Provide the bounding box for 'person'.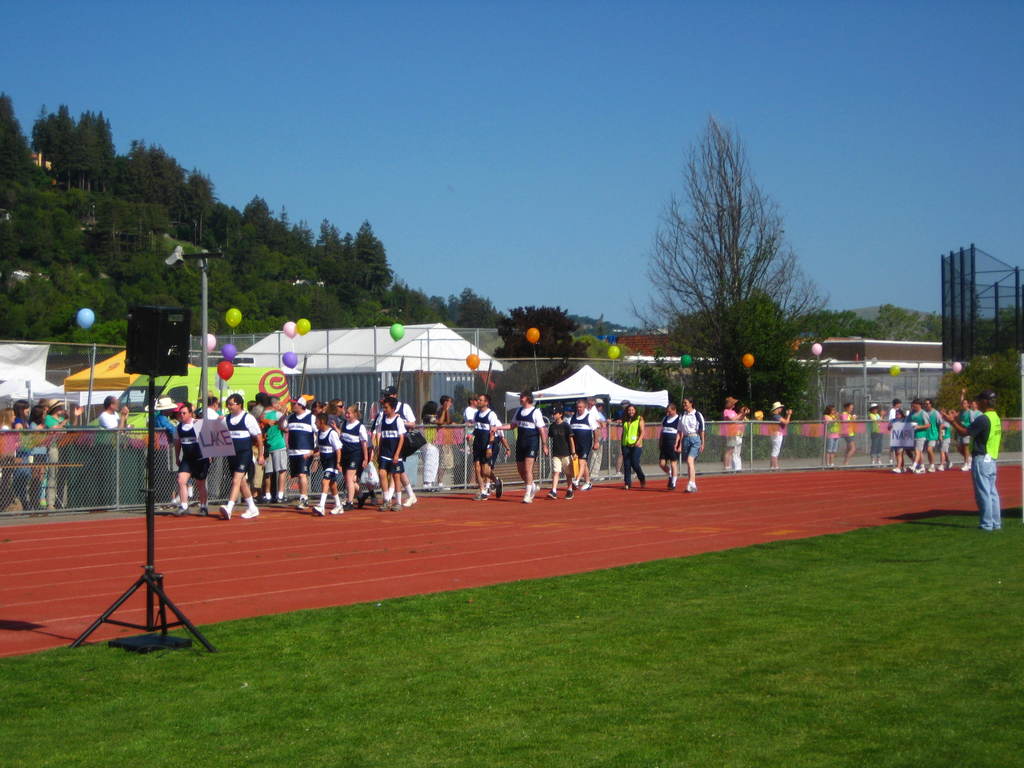
locate(614, 397, 629, 478).
